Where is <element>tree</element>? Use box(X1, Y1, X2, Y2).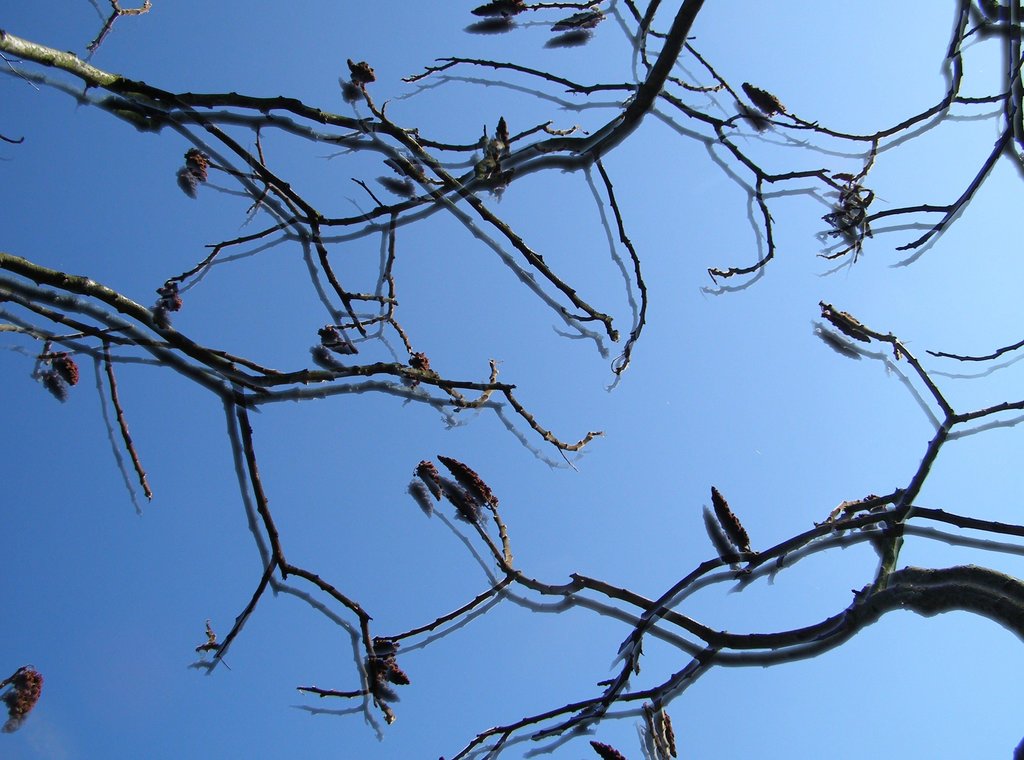
box(0, 0, 1023, 759).
